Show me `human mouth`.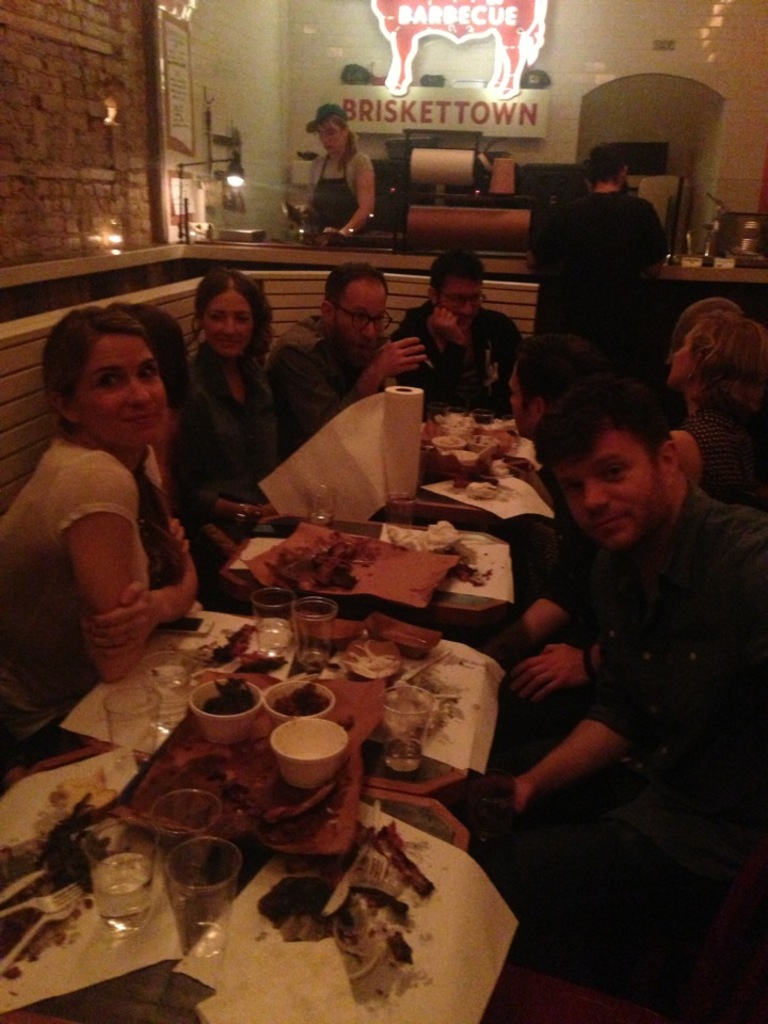
`human mouth` is here: l=214, t=337, r=240, b=346.
